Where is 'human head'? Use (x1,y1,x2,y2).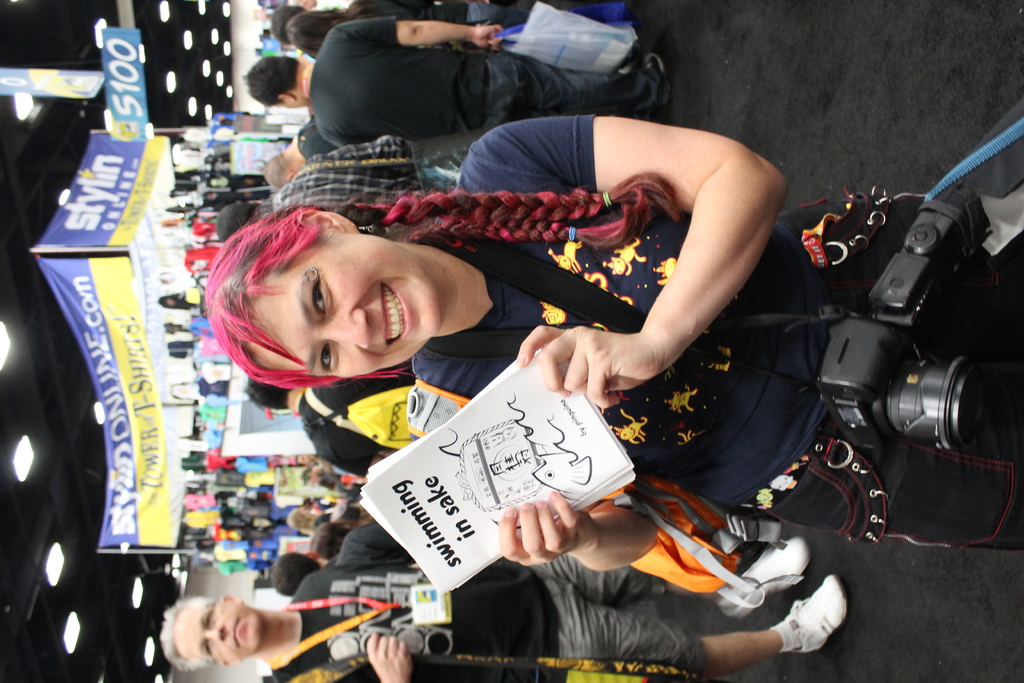
(298,470,321,484).
